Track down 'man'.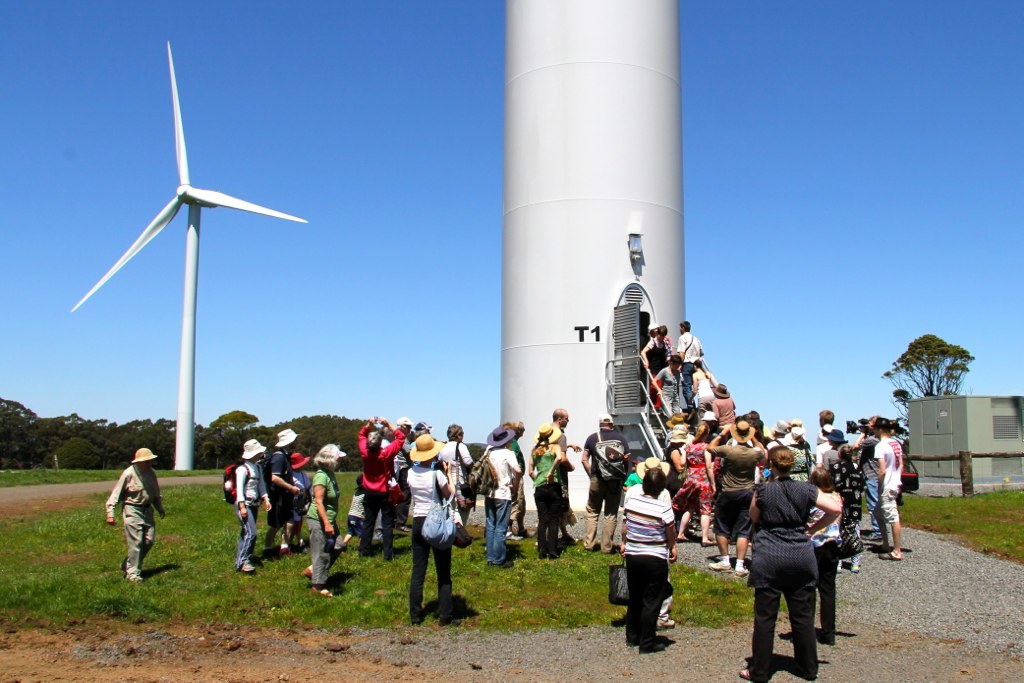
Tracked to {"x1": 706, "y1": 422, "x2": 765, "y2": 575}.
